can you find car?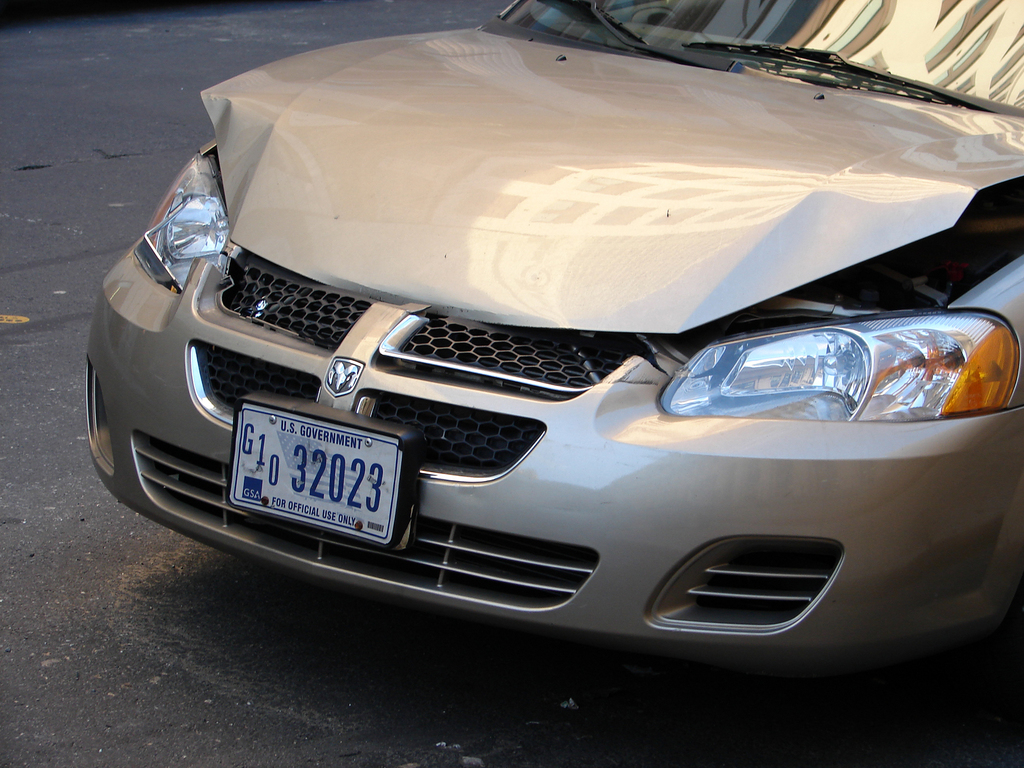
Yes, bounding box: (83,0,1023,674).
